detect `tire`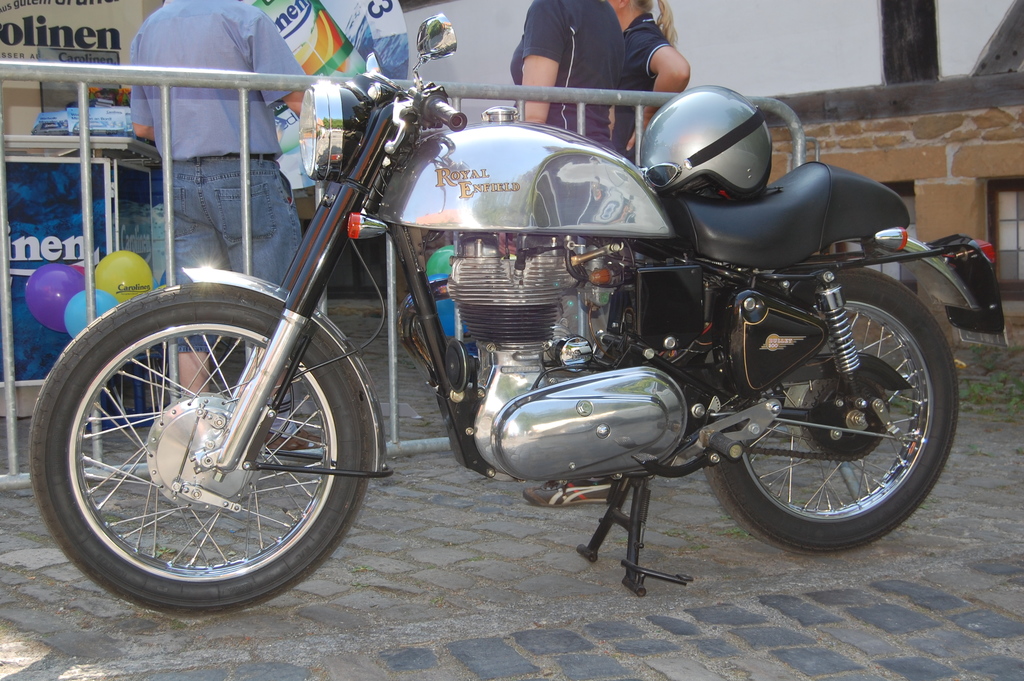
left=45, top=274, right=367, bottom=613
